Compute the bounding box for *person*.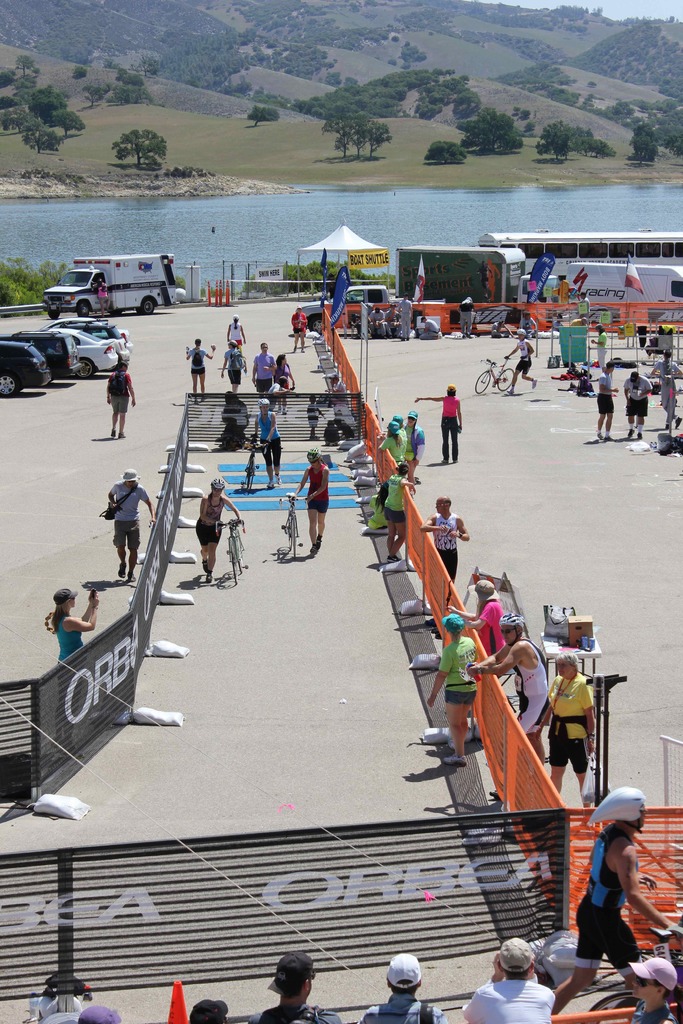
(left=467, top=614, right=554, bottom=764).
